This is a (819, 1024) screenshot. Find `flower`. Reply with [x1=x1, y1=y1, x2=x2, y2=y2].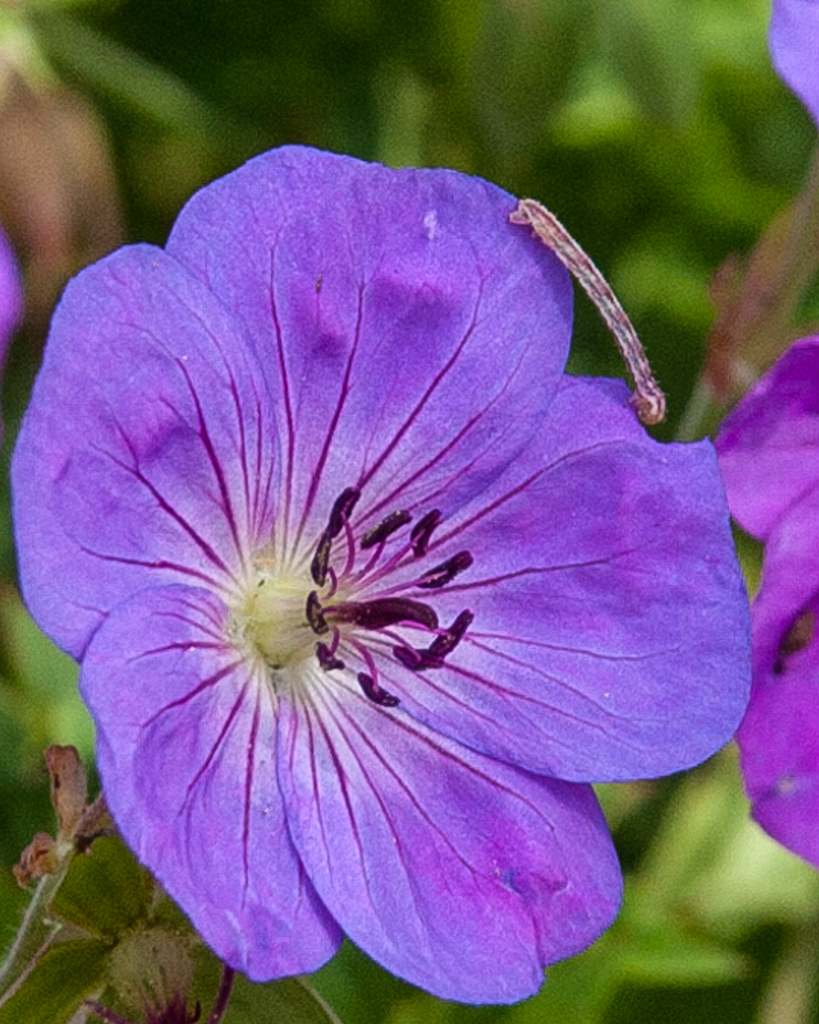
[x1=43, y1=744, x2=90, y2=840].
